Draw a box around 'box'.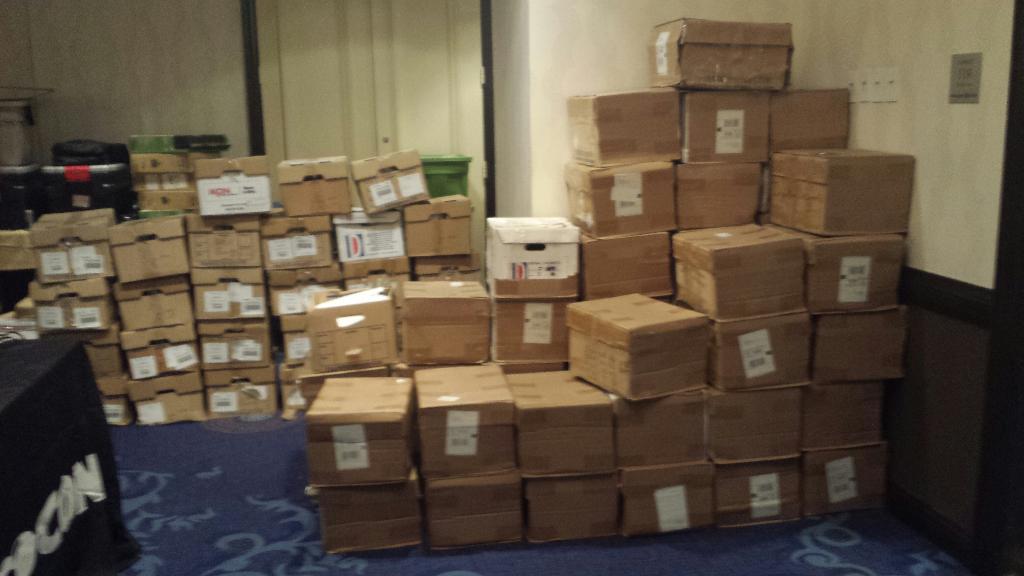
pyautogui.locateOnScreen(674, 223, 805, 319).
